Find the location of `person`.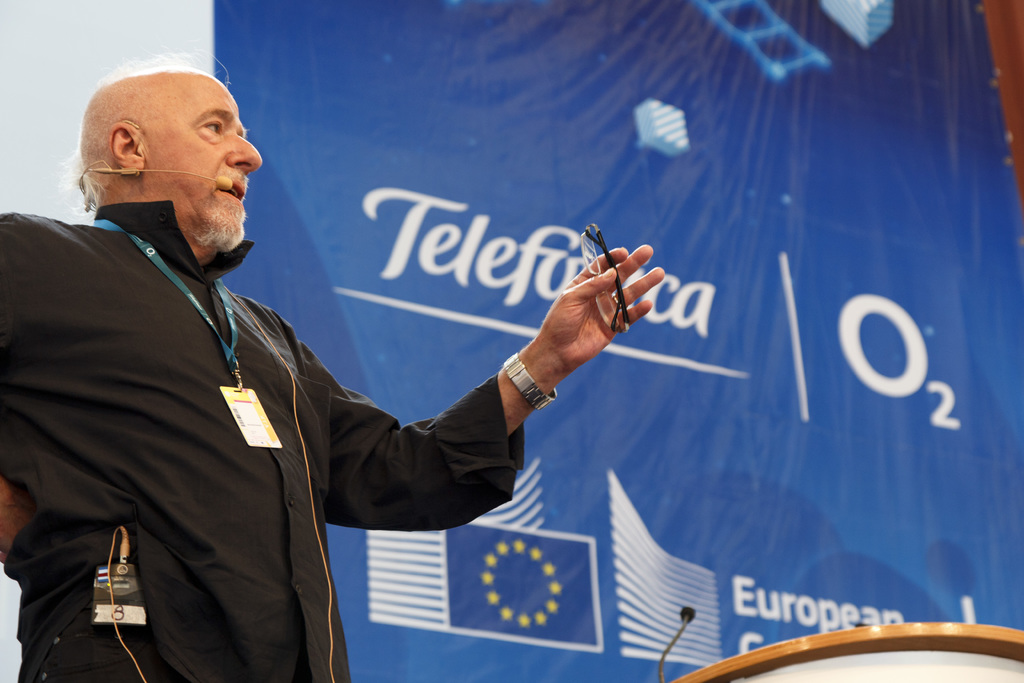
Location: <box>33,60,480,668</box>.
